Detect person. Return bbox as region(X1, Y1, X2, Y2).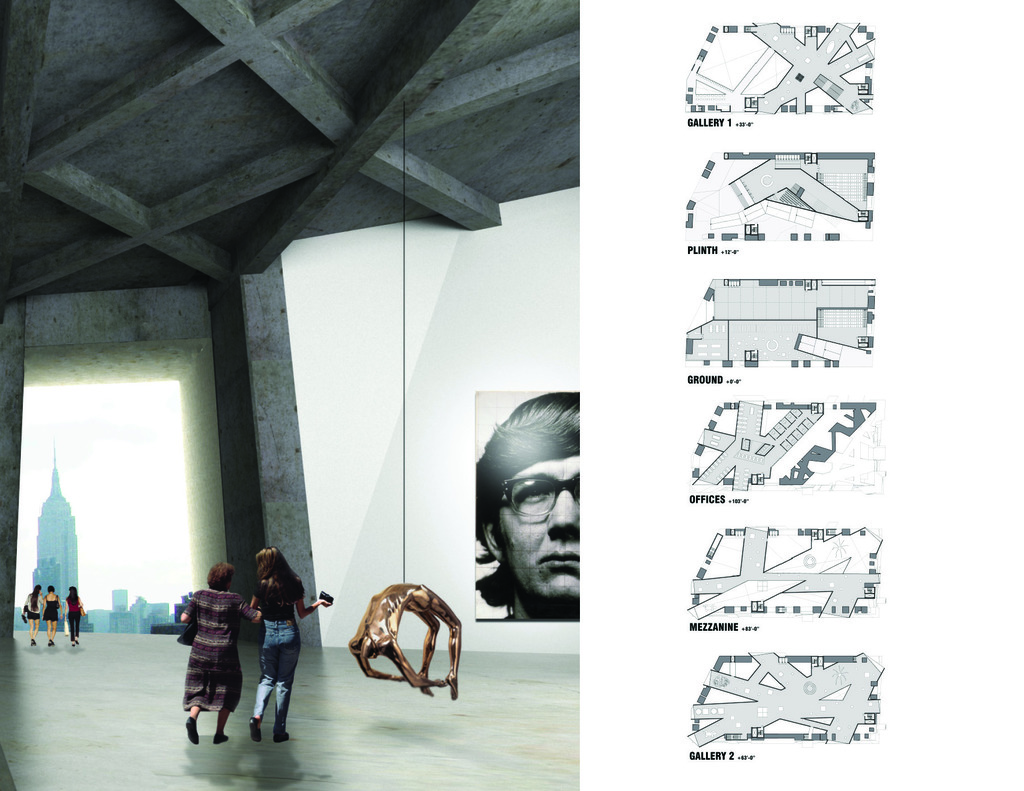
region(68, 586, 88, 643).
